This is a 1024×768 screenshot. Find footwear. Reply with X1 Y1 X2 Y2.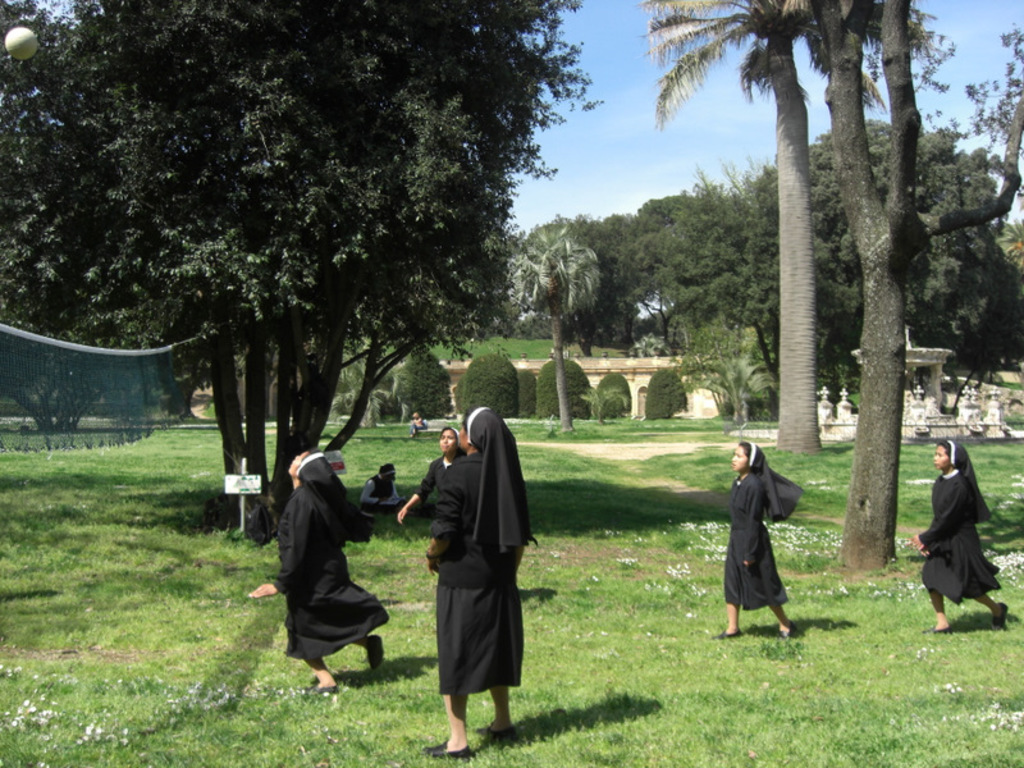
776 628 799 643.
